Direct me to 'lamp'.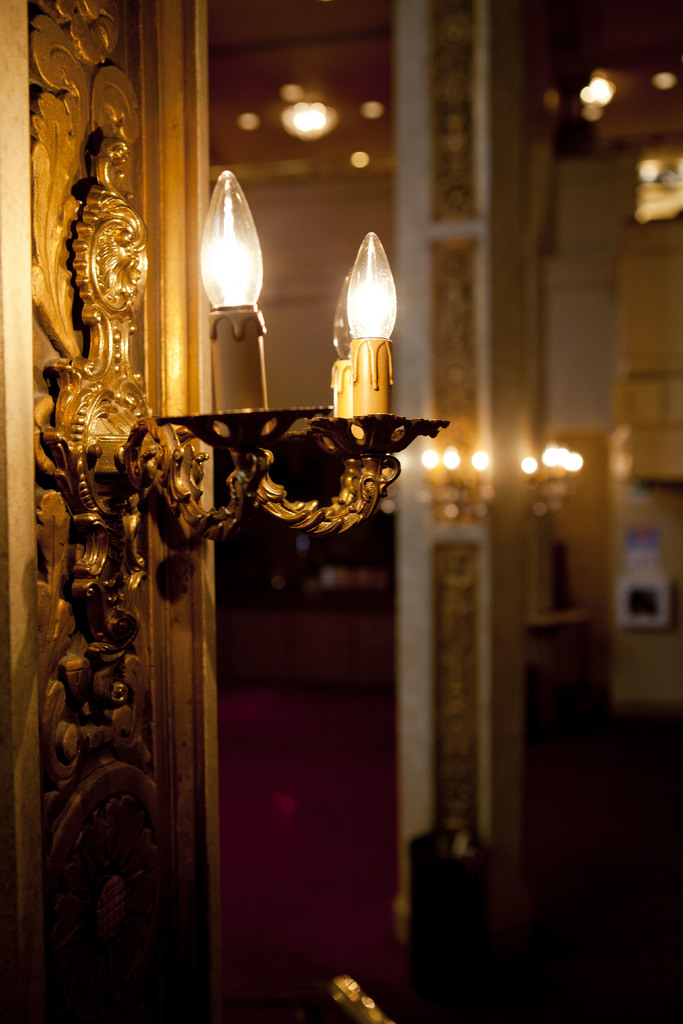
Direction: [193,172,272,408].
